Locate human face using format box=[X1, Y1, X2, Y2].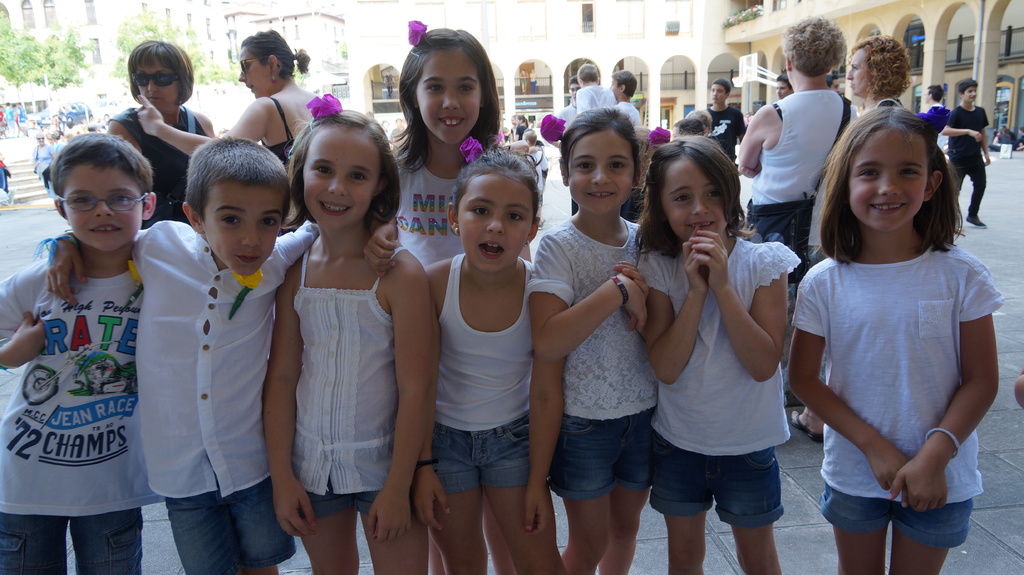
box=[964, 86, 977, 104].
